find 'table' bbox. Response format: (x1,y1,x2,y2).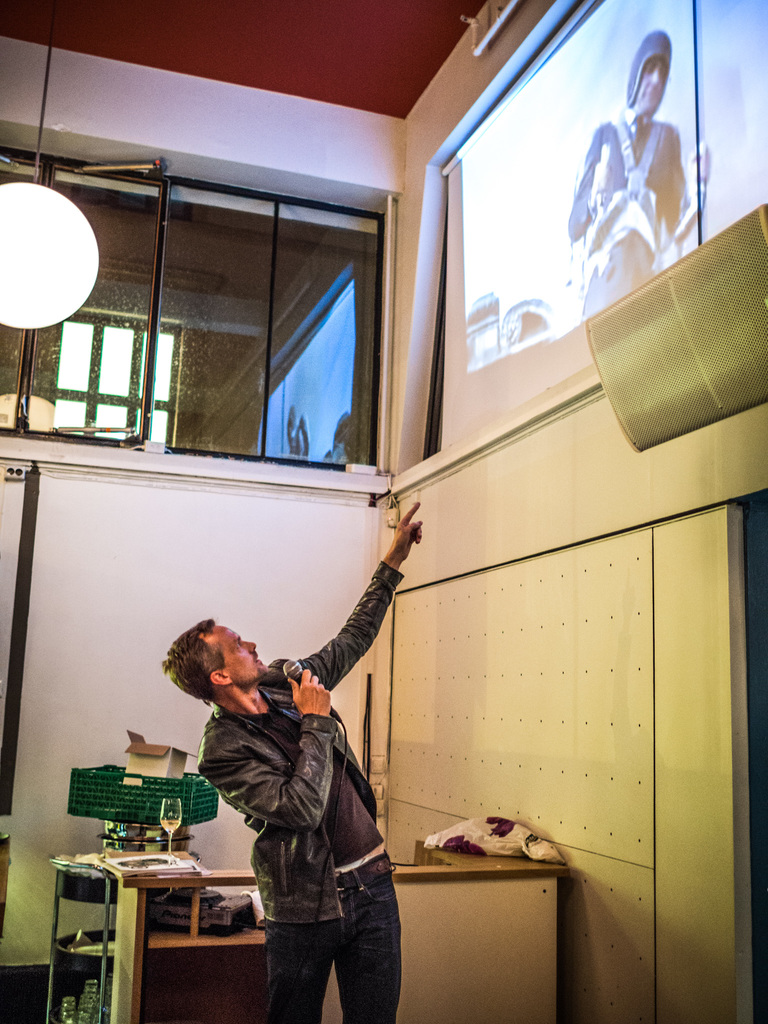
(390,814,580,1023).
